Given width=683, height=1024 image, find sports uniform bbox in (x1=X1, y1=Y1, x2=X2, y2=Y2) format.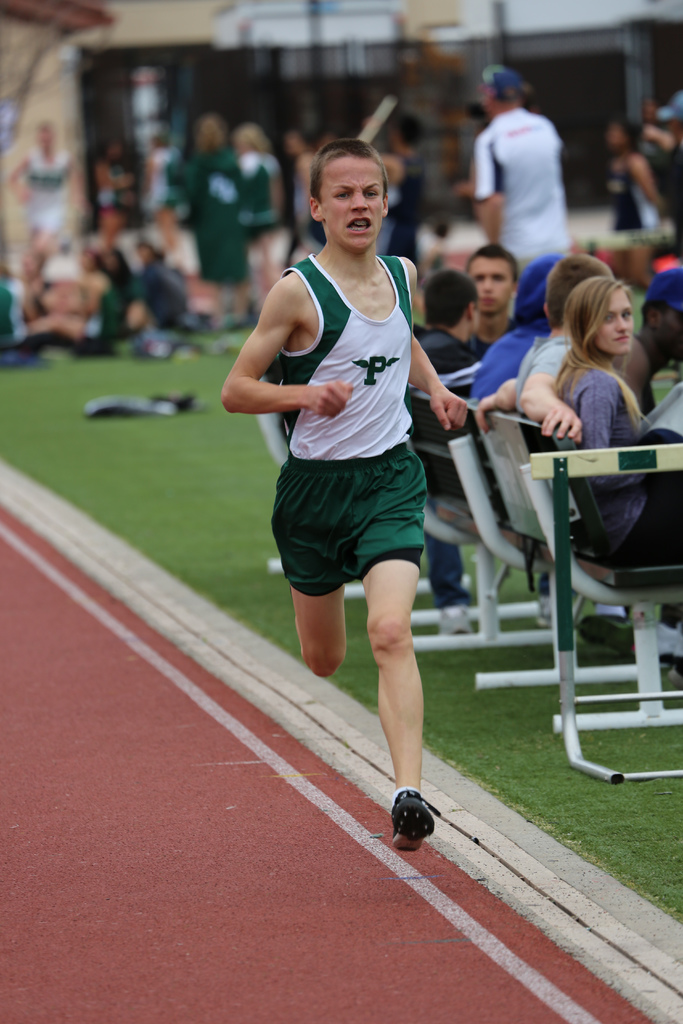
(x1=22, y1=147, x2=79, y2=237).
